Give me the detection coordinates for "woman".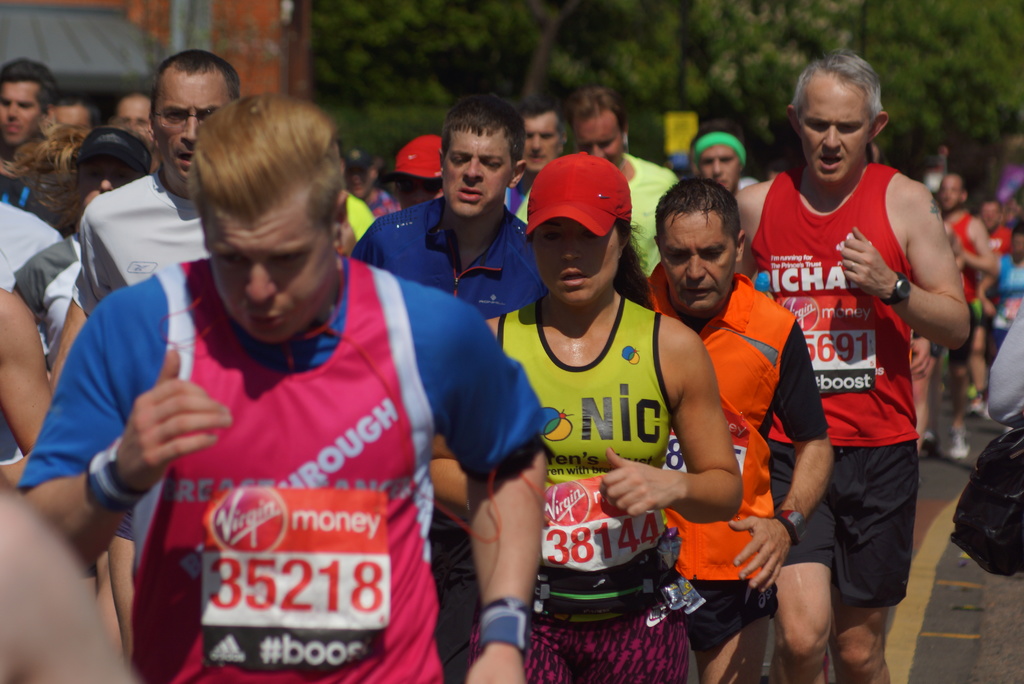
crop(467, 143, 783, 669).
